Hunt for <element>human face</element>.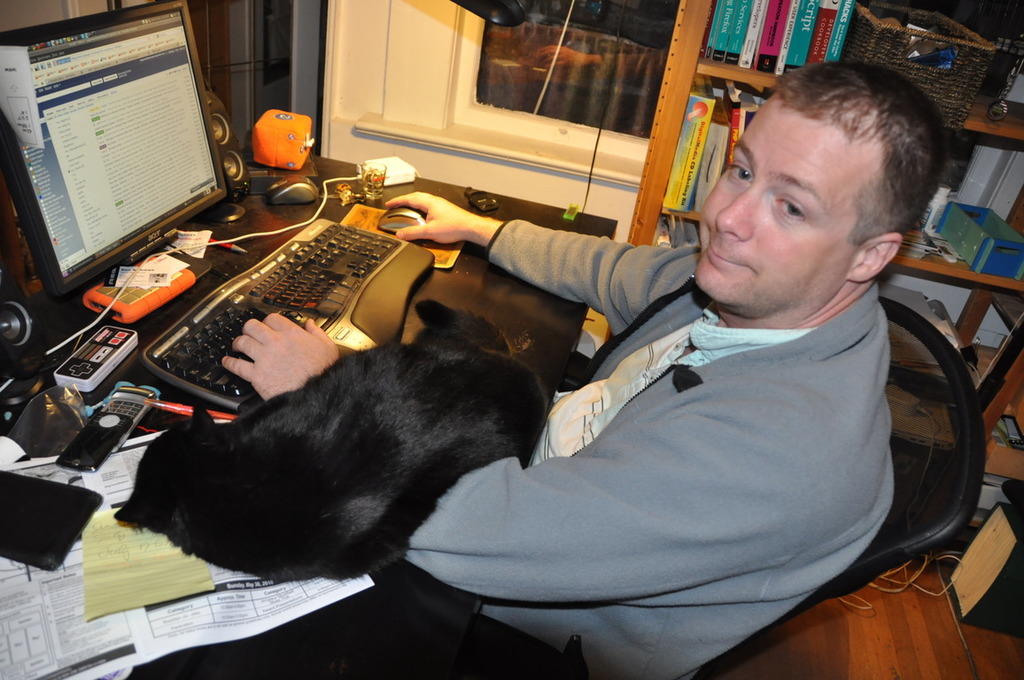
Hunted down at l=697, t=90, r=861, b=305.
